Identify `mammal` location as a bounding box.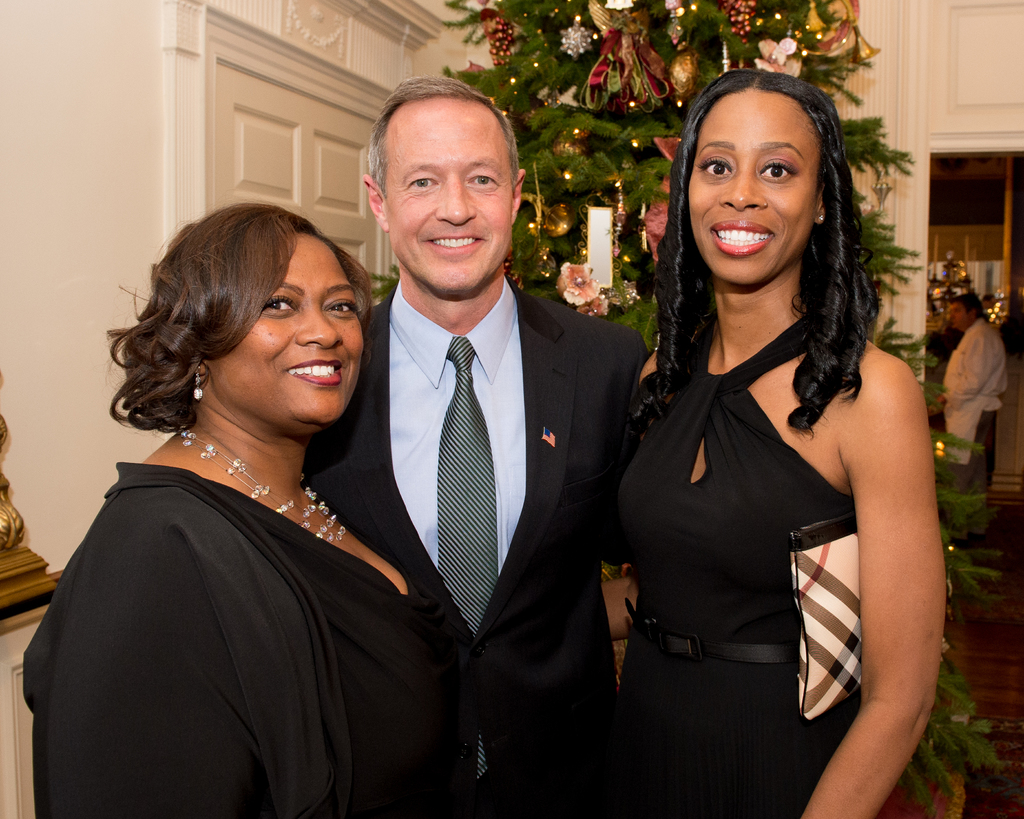
{"x1": 574, "y1": 74, "x2": 970, "y2": 818}.
